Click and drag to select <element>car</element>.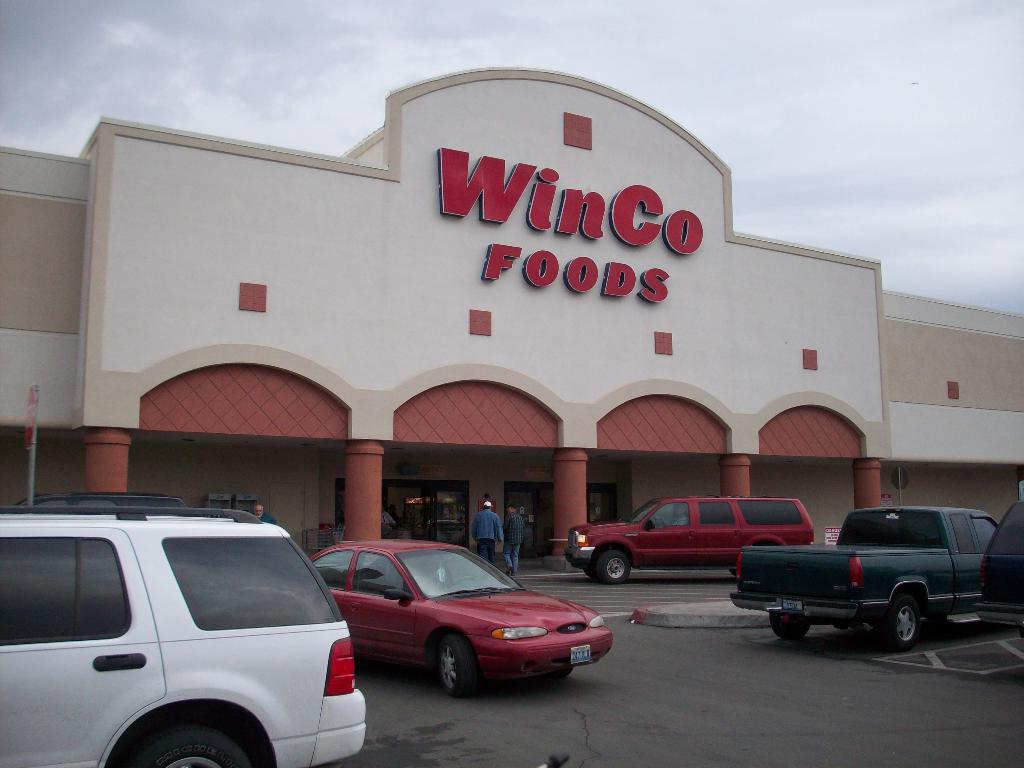
Selection: crop(557, 494, 815, 586).
